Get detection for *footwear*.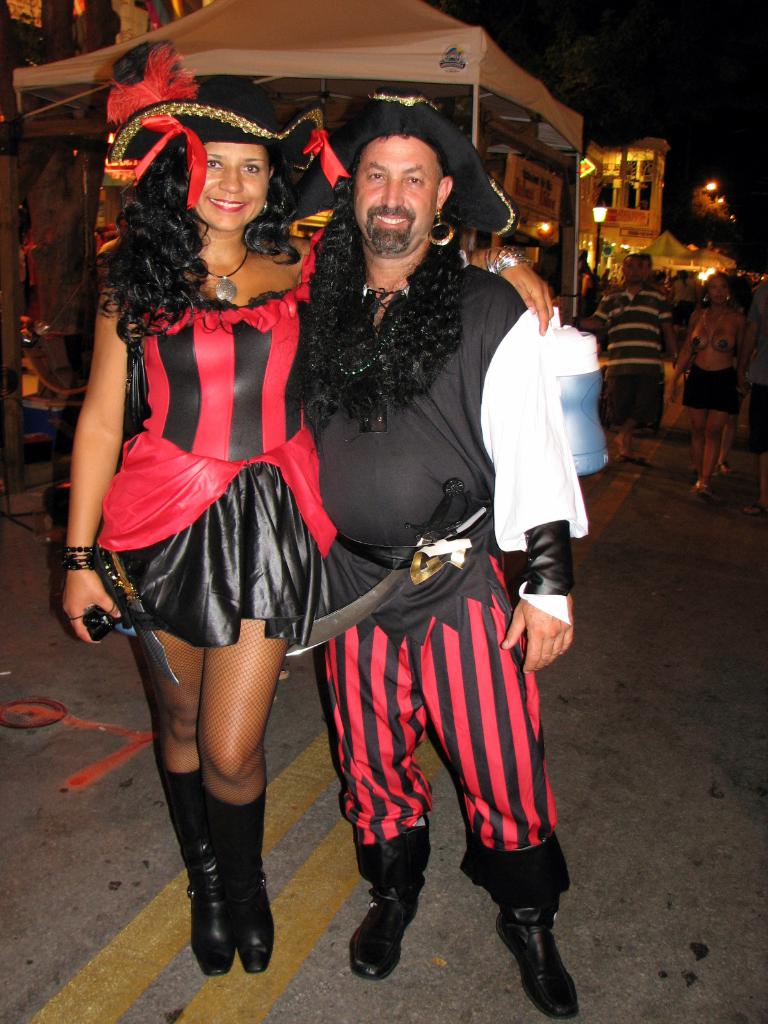
Detection: <bbox>351, 885, 428, 984</bbox>.
